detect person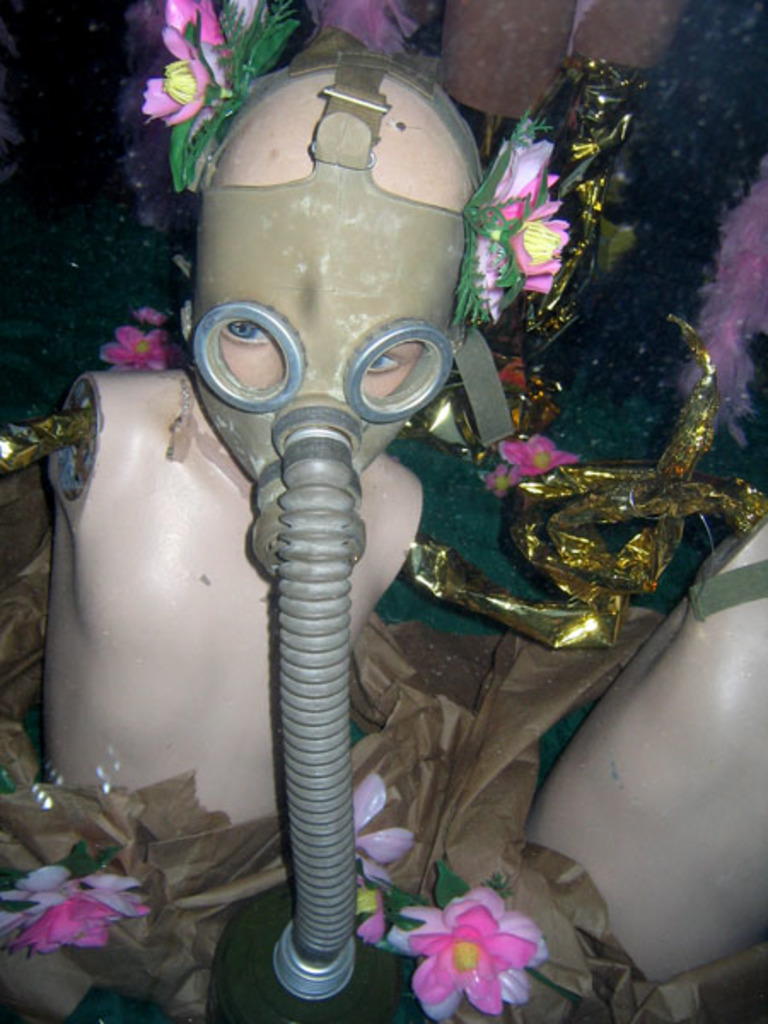
[left=29, top=51, right=425, bottom=831]
